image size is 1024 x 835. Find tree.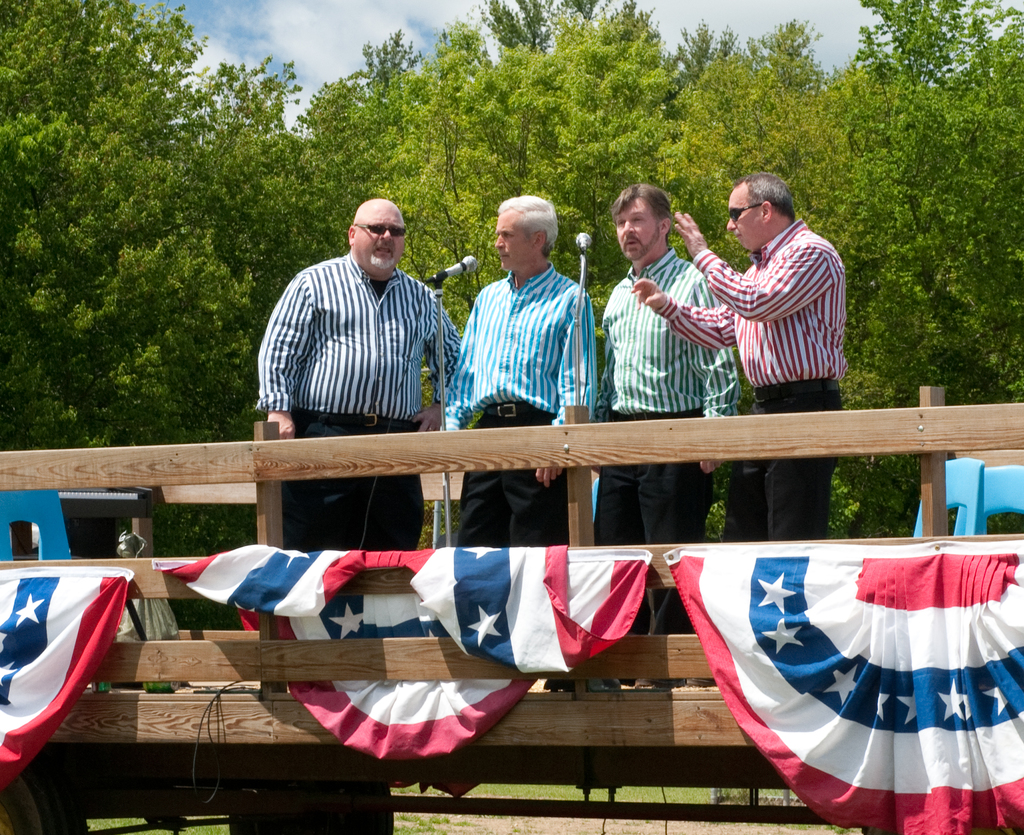
select_region(19, 40, 292, 479).
